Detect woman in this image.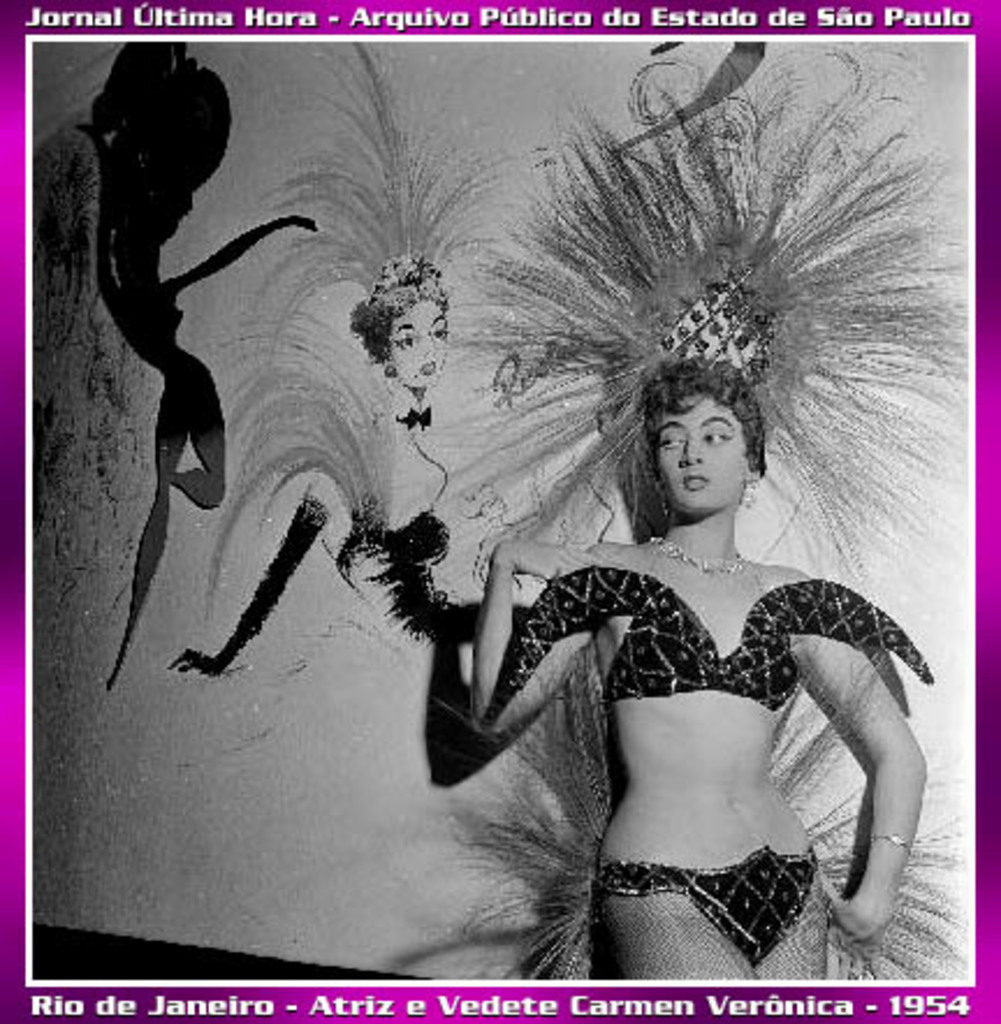
Detection: (x1=468, y1=350, x2=927, y2=975).
